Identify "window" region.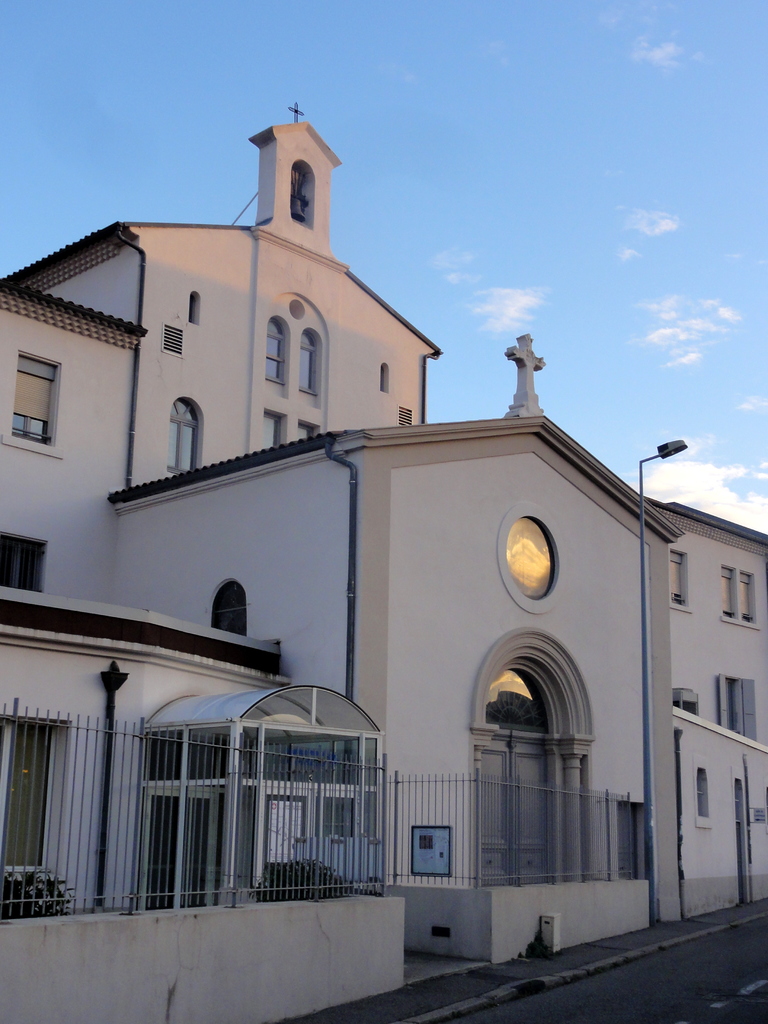
Region: <bbox>719, 562, 740, 621</bbox>.
